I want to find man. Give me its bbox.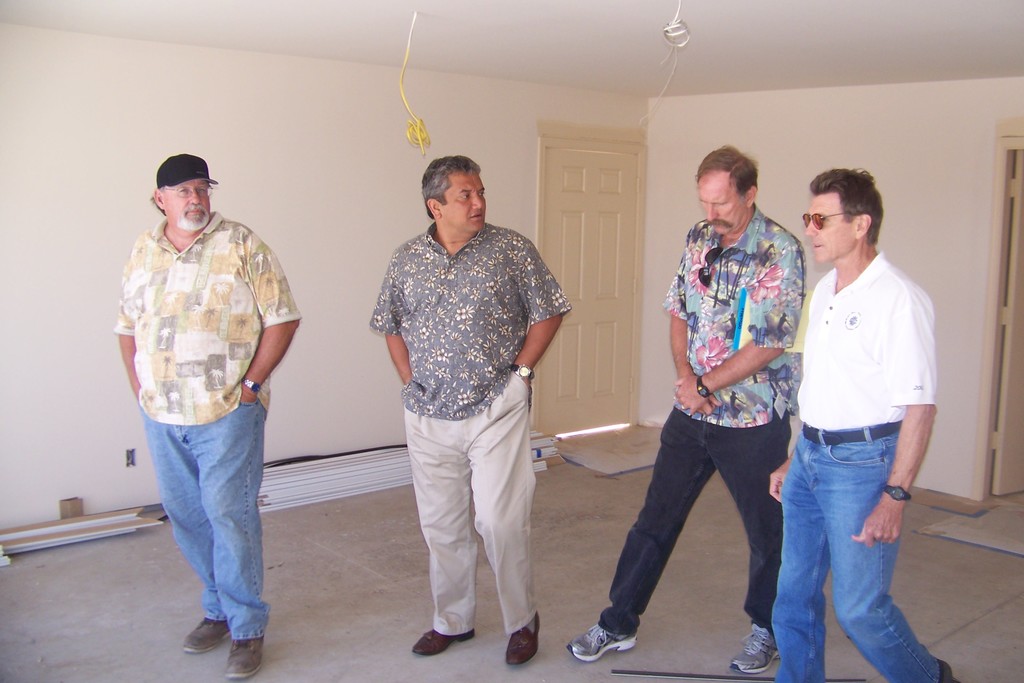
box=[568, 145, 806, 675].
